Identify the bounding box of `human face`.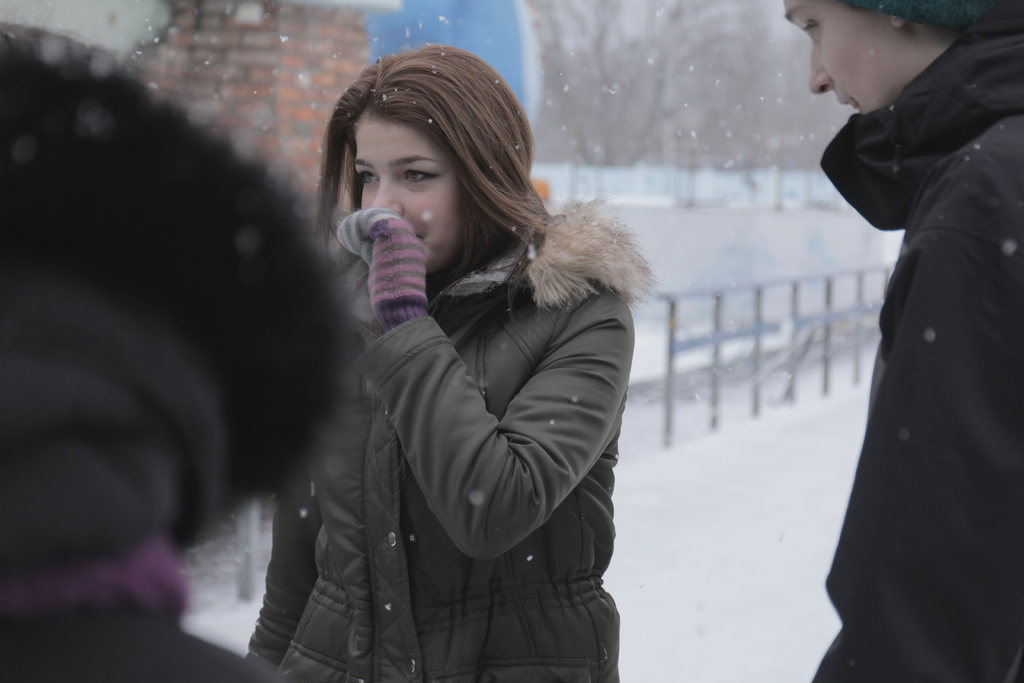
[x1=779, y1=0, x2=879, y2=115].
